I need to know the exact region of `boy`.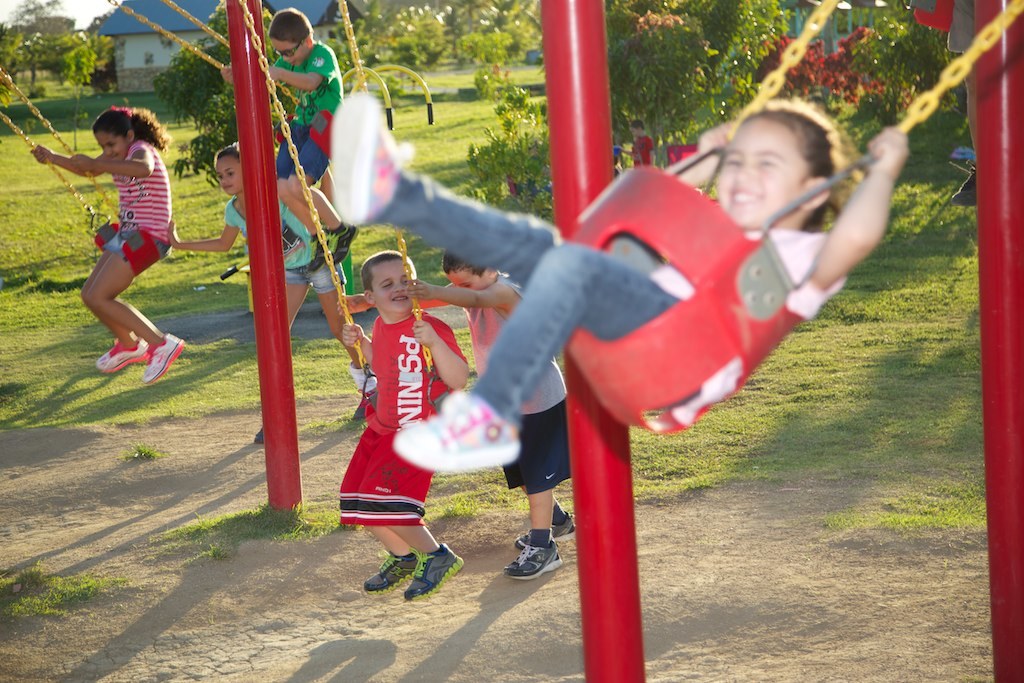
Region: <region>342, 250, 573, 584</region>.
